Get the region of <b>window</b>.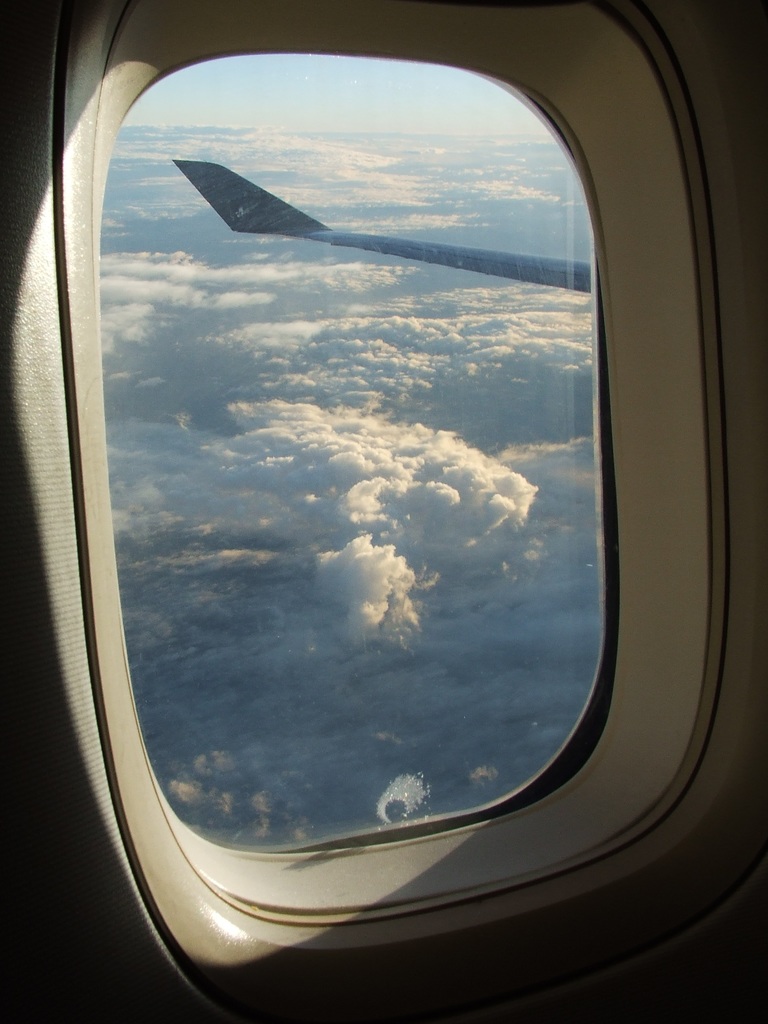
pyautogui.locateOnScreen(53, 58, 726, 1021).
